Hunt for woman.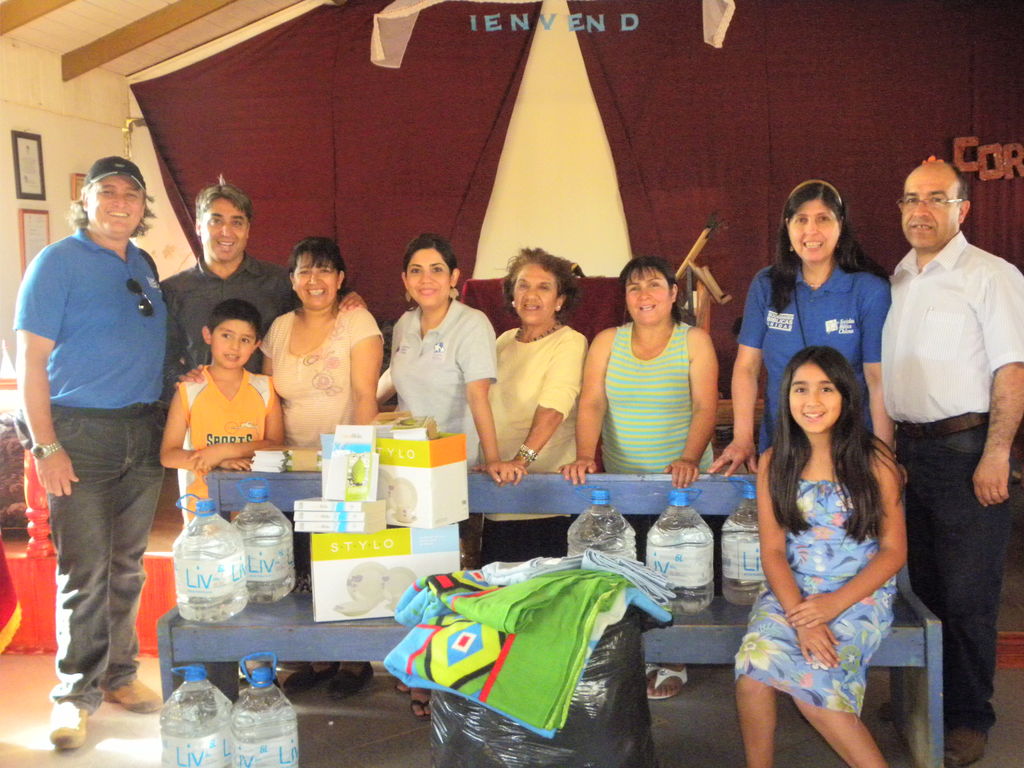
Hunted down at x1=257 y1=232 x2=386 y2=445.
